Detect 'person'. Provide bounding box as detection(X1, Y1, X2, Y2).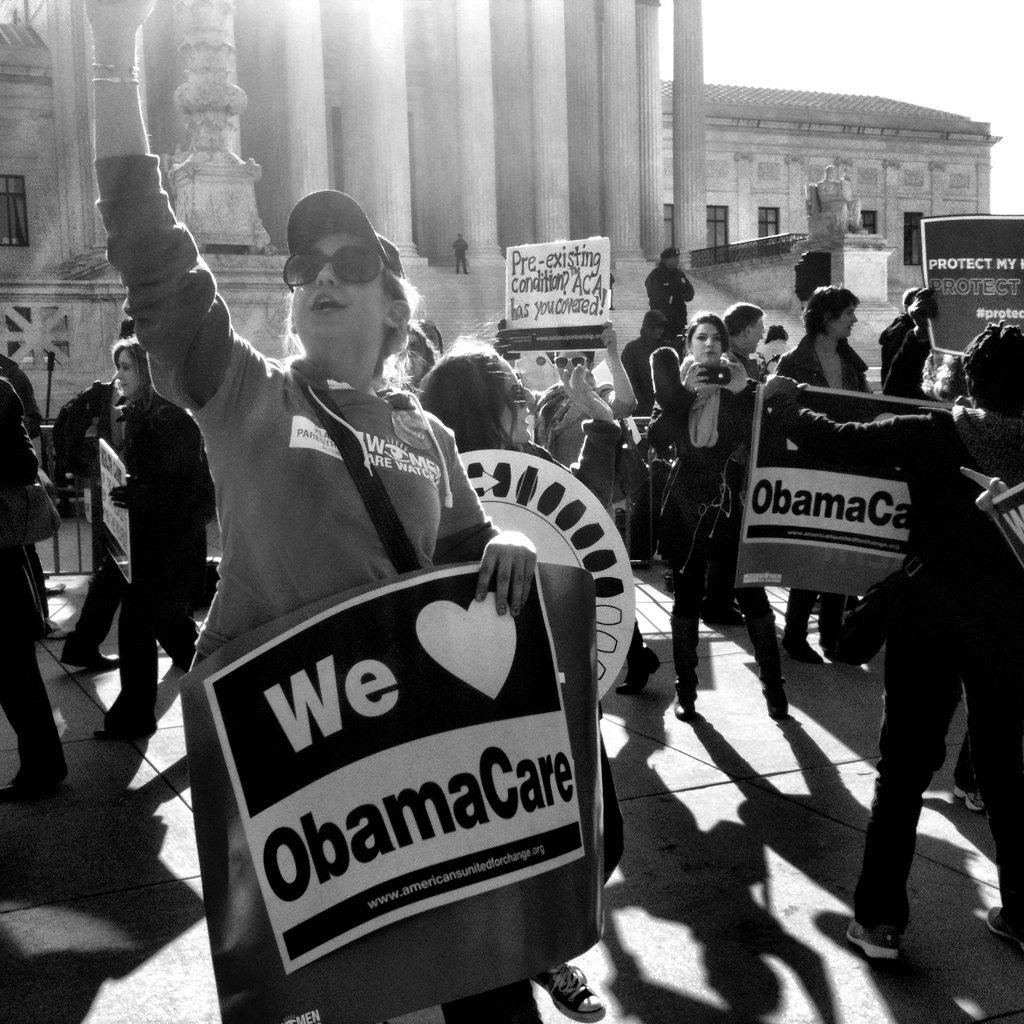
detection(77, 0, 536, 1023).
